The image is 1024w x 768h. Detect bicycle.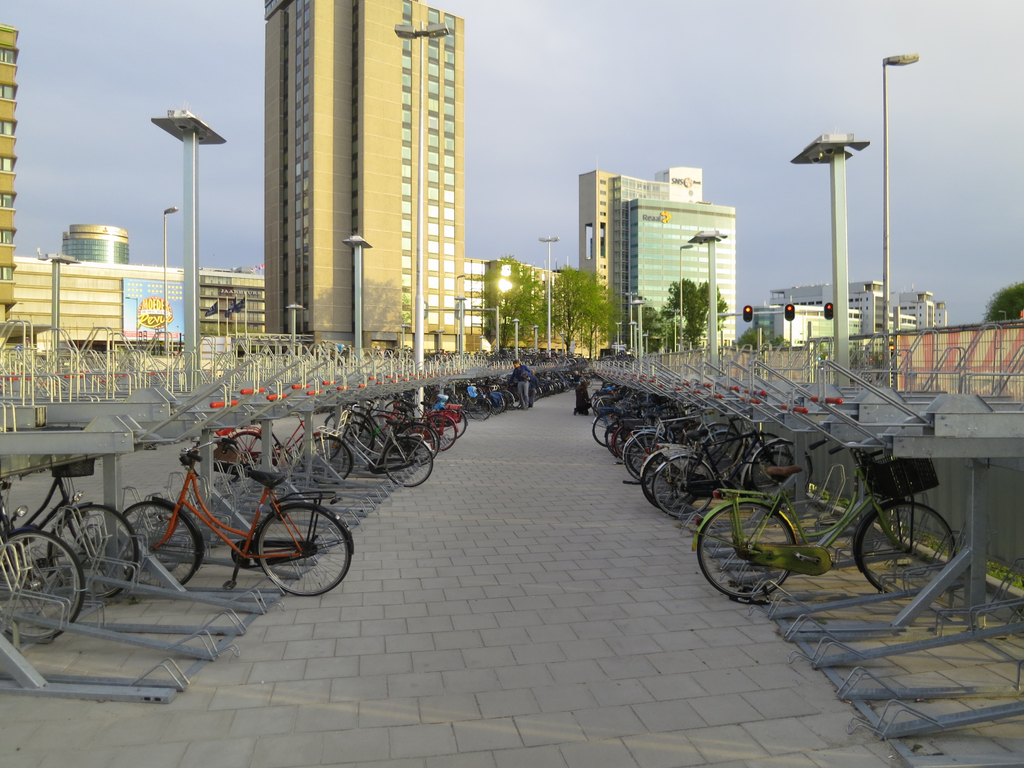
Detection: Rect(120, 423, 346, 600).
